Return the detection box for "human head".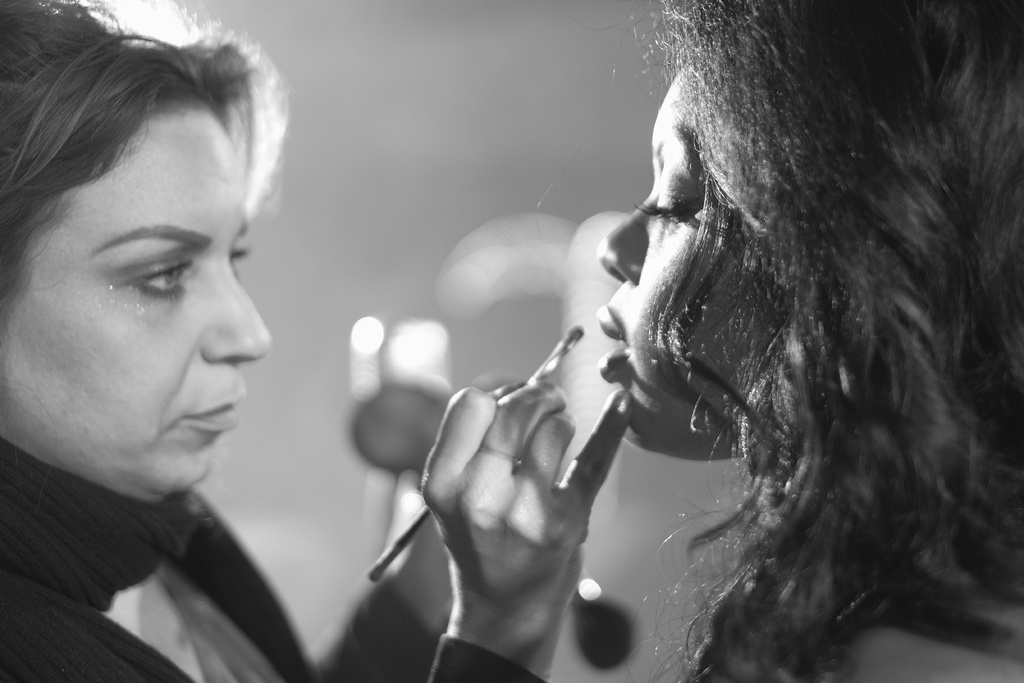
box(596, 0, 1023, 466).
